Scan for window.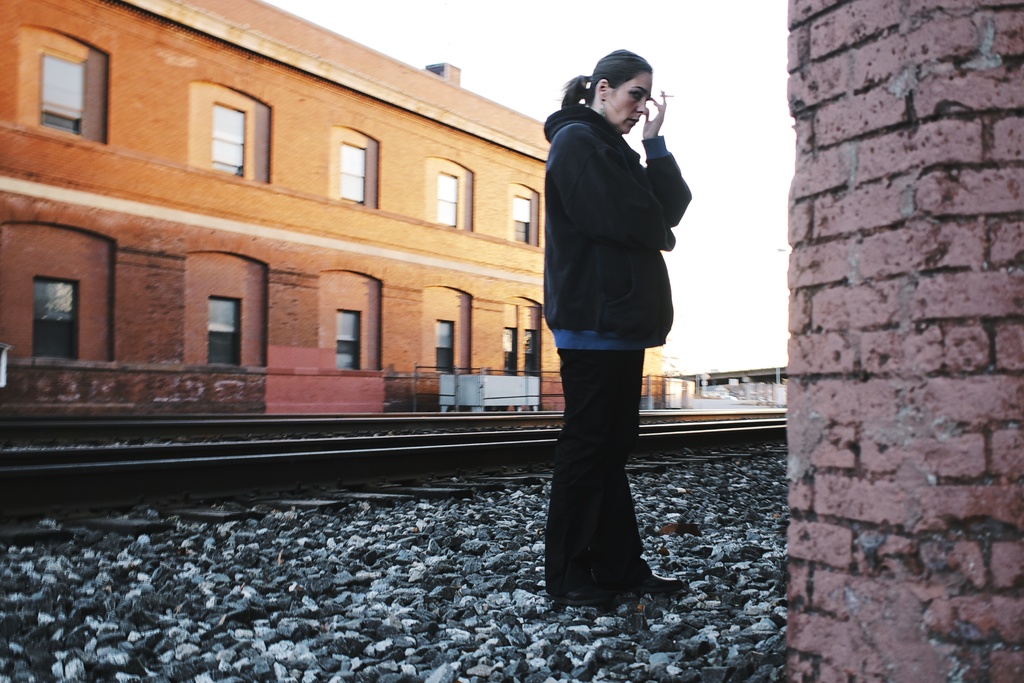
Scan result: 38, 52, 88, 136.
